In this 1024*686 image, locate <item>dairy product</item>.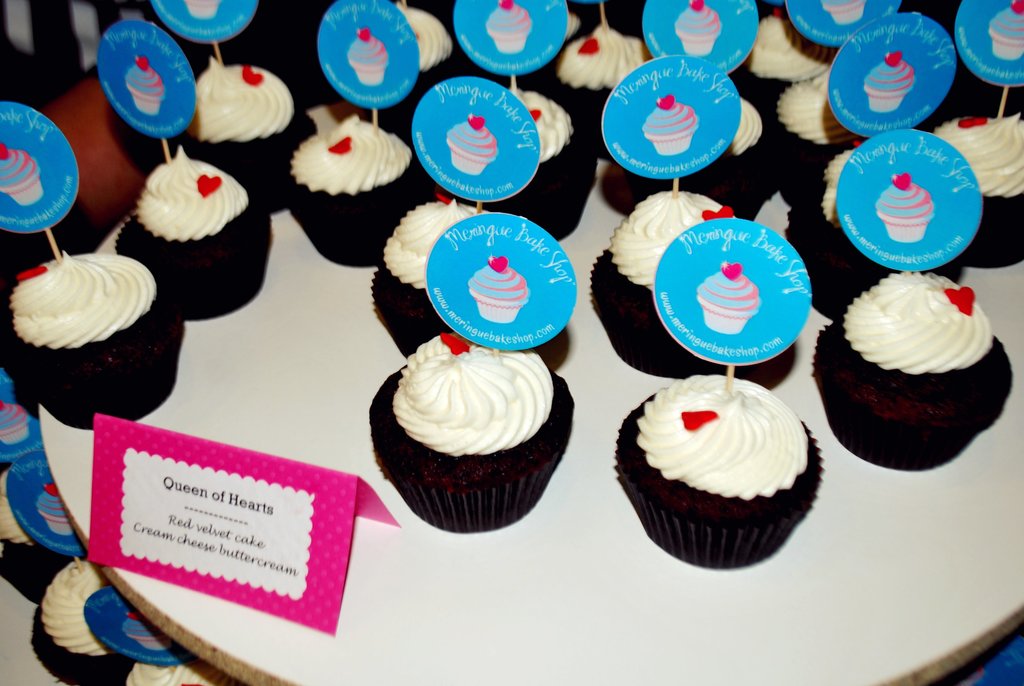
Bounding box: pyautogui.locateOnScreen(0, 400, 23, 443).
